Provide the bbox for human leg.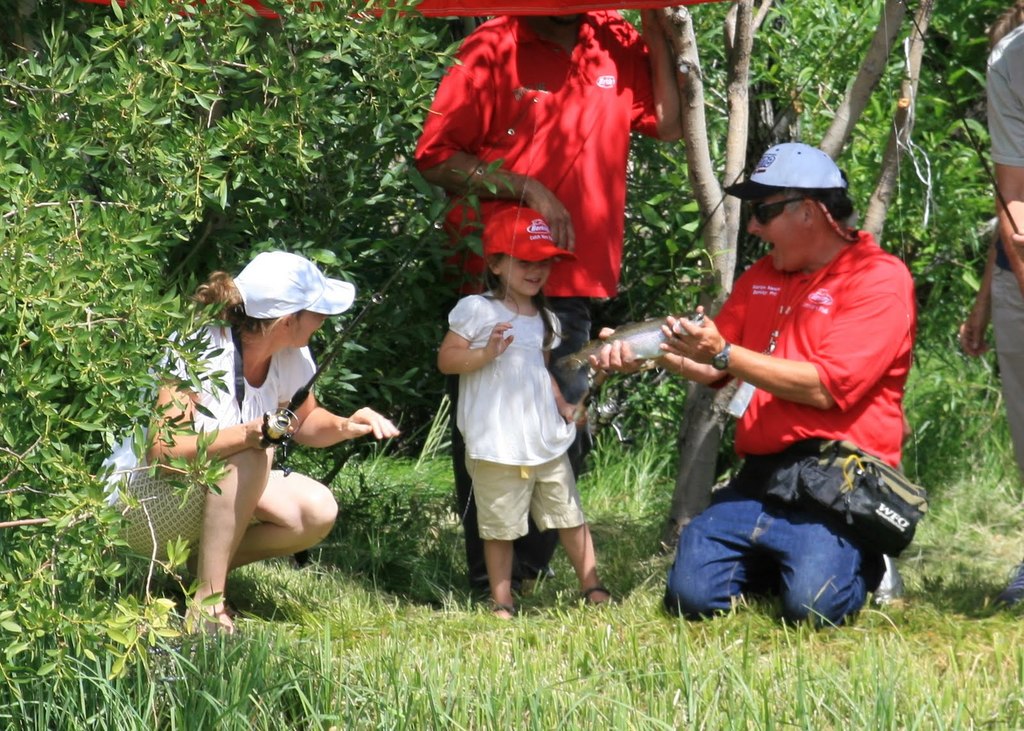
left=661, top=483, right=751, bottom=618.
